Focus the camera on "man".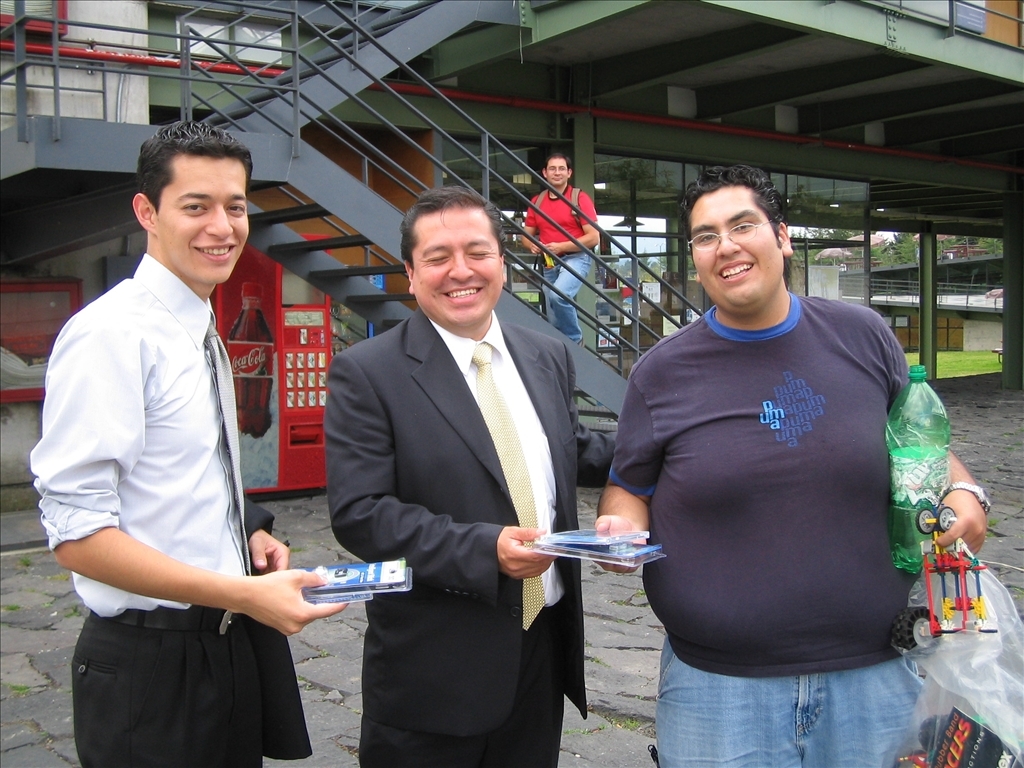
Focus region: pyautogui.locateOnScreen(521, 155, 600, 339).
